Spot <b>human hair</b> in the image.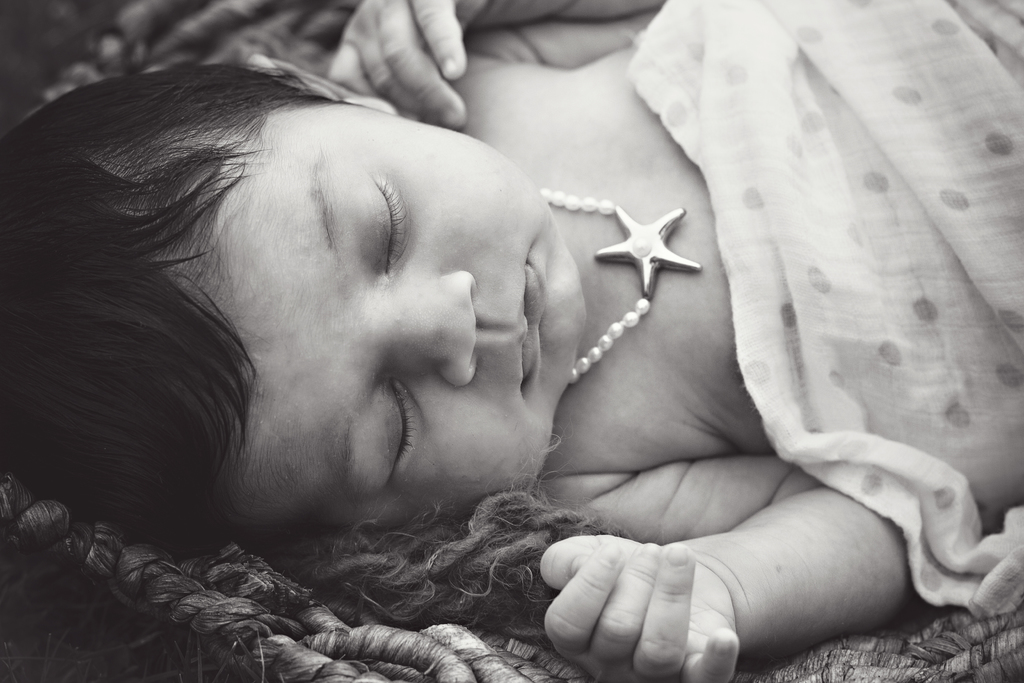
<b>human hair</b> found at BBox(0, 63, 335, 560).
